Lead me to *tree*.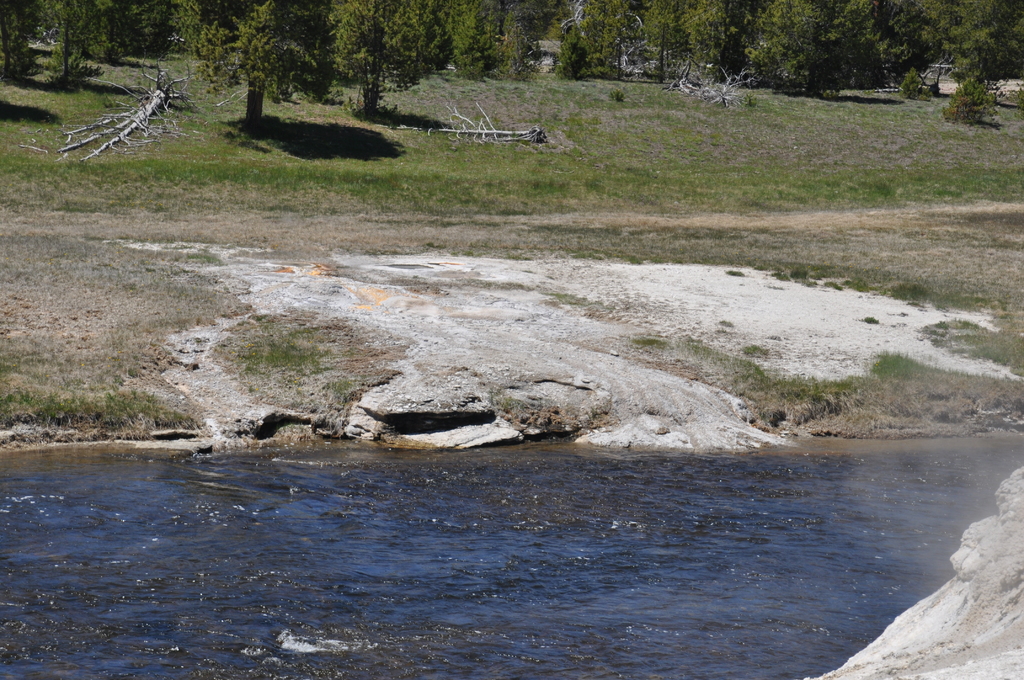
Lead to x1=102 y1=0 x2=161 y2=69.
